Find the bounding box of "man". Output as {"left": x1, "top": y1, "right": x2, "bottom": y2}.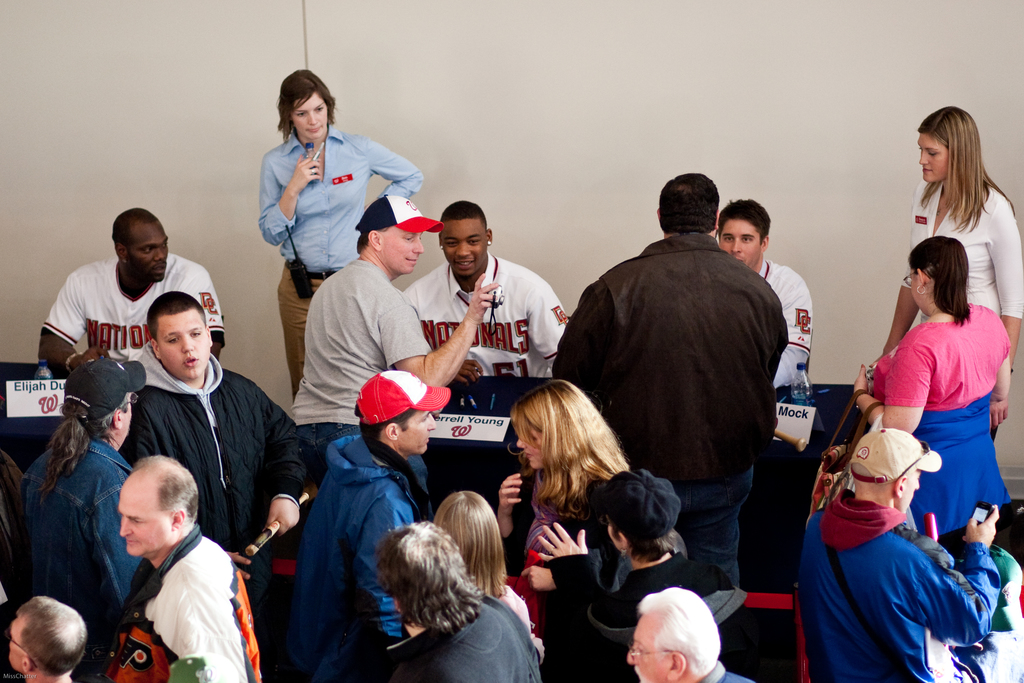
{"left": 373, "top": 516, "right": 546, "bottom": 682}.
